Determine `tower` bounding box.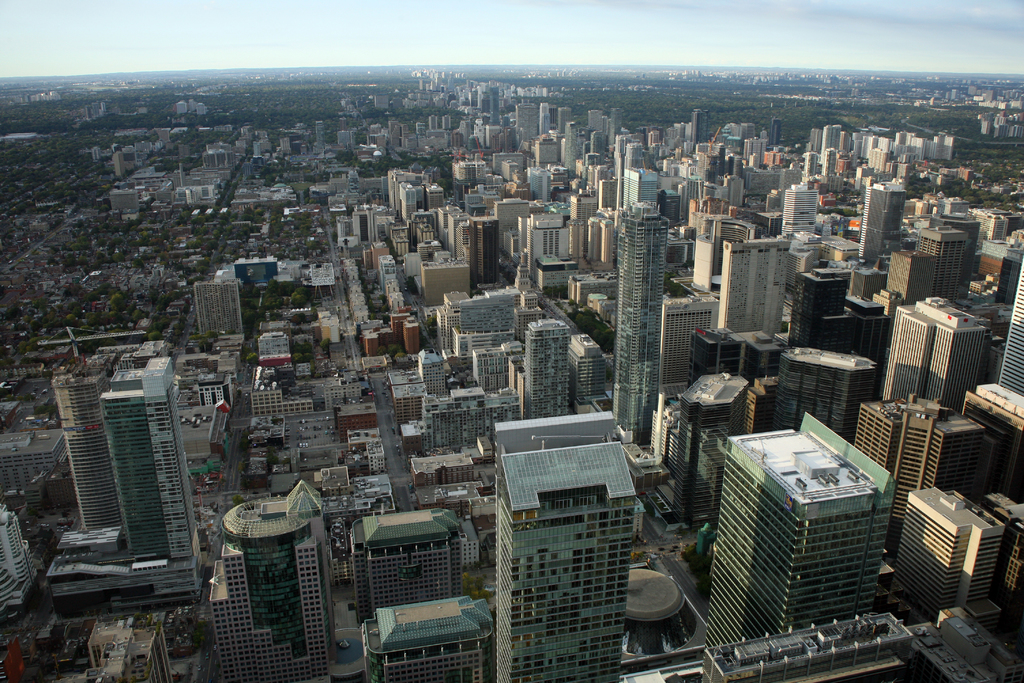
Determined: 778 176 816 252.
